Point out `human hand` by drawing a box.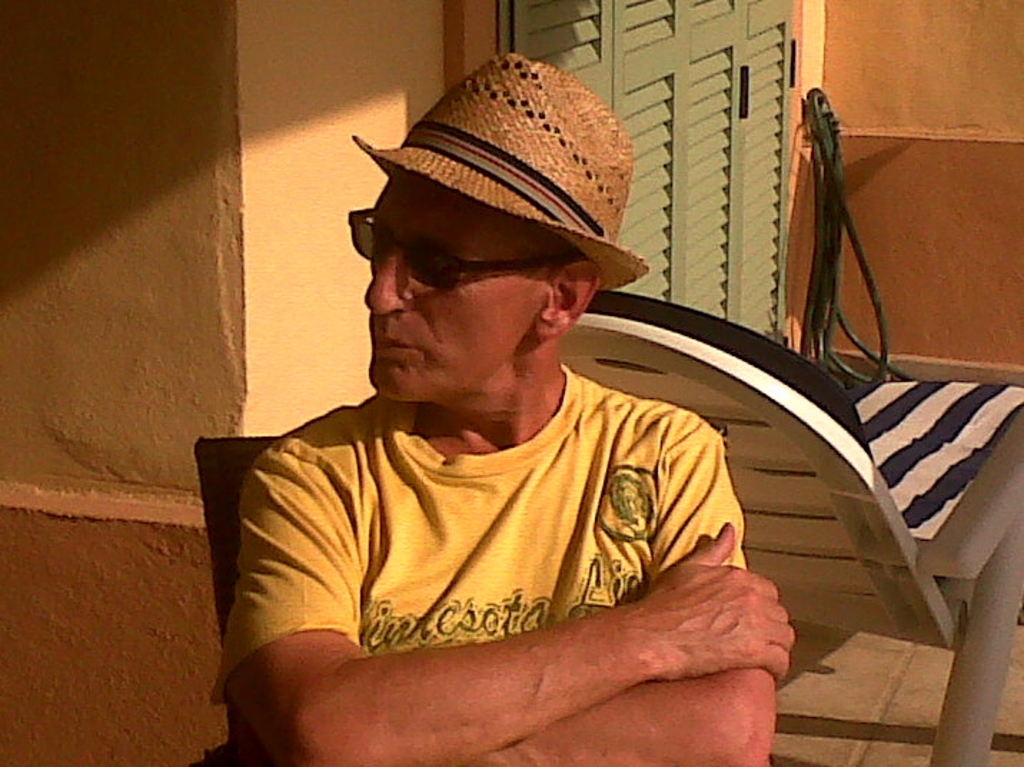
(x1=561, y1=534, x2=779, y2=707).
